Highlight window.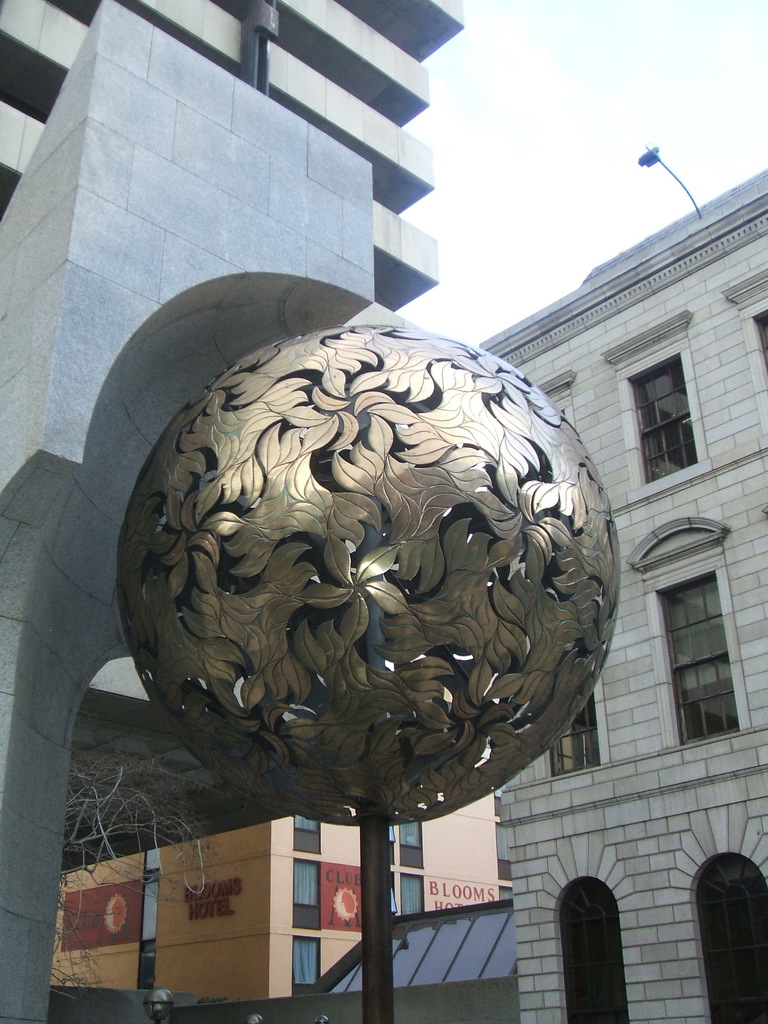
Highlighted region: l=652, t=570, r=749, b=743.
